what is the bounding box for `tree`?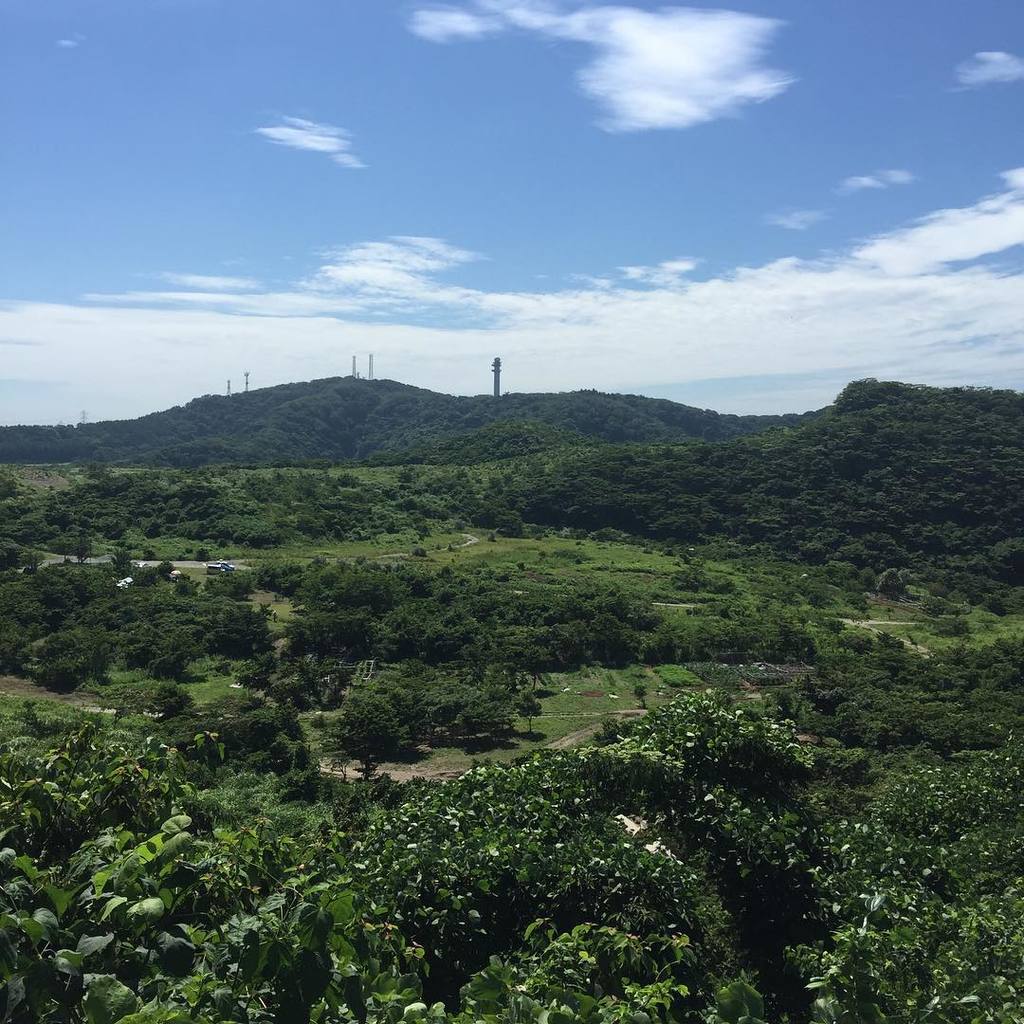
<box>108,542,137,572</box>.
